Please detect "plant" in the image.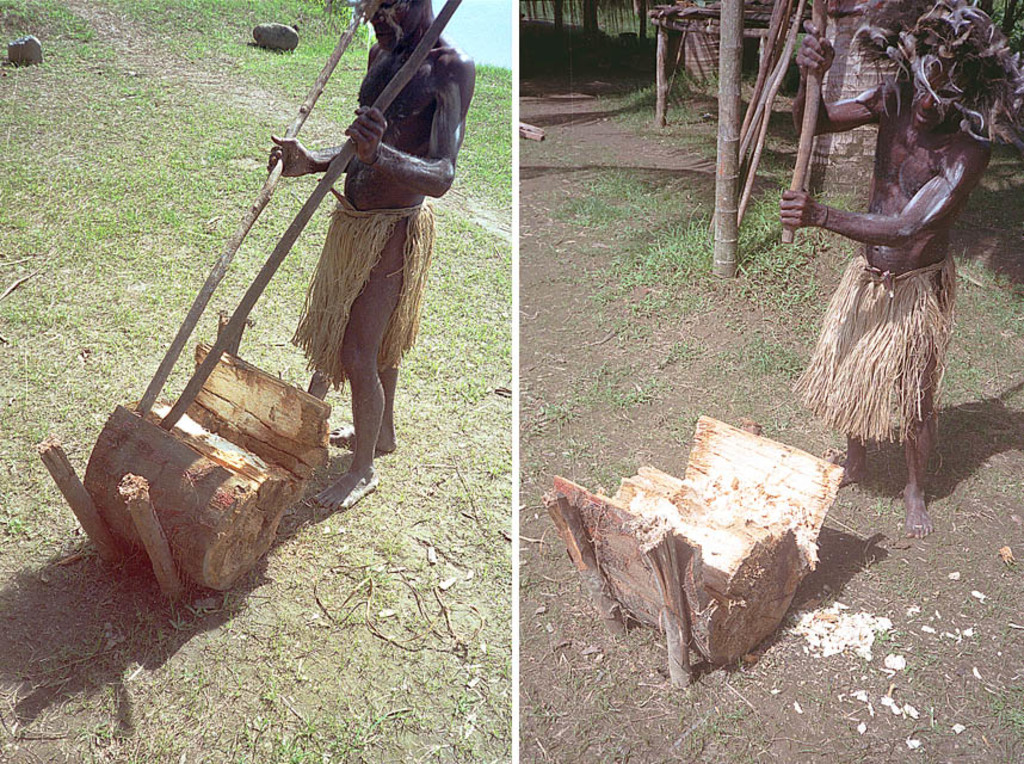
bbox=[286, 708, 353, 763].
